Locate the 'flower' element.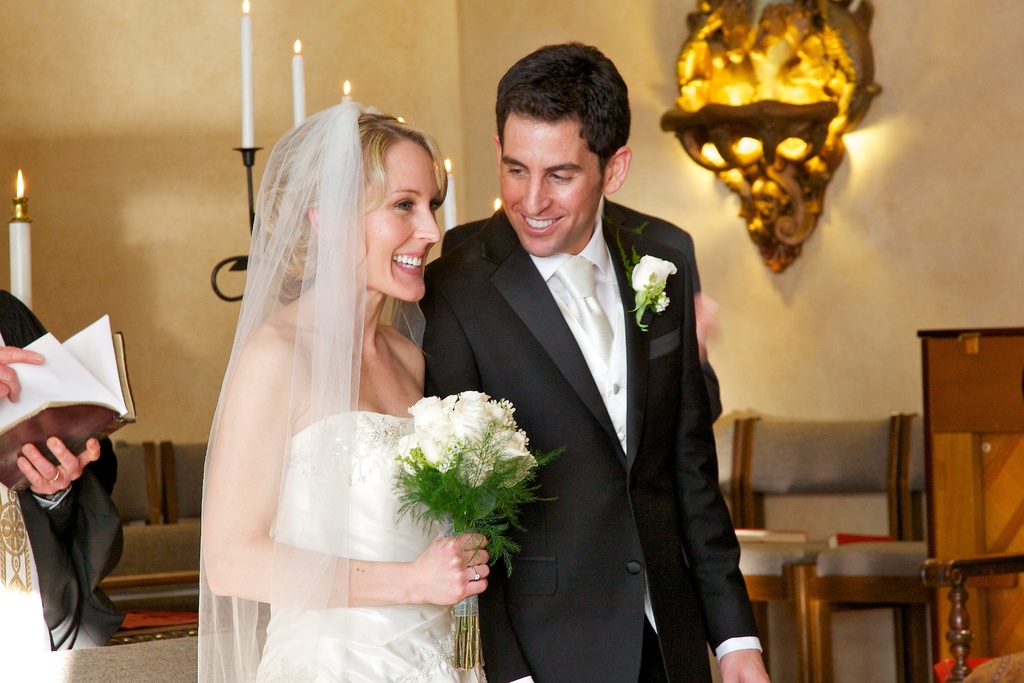
Element bbox: select_region(638, 251, 673, 311).
